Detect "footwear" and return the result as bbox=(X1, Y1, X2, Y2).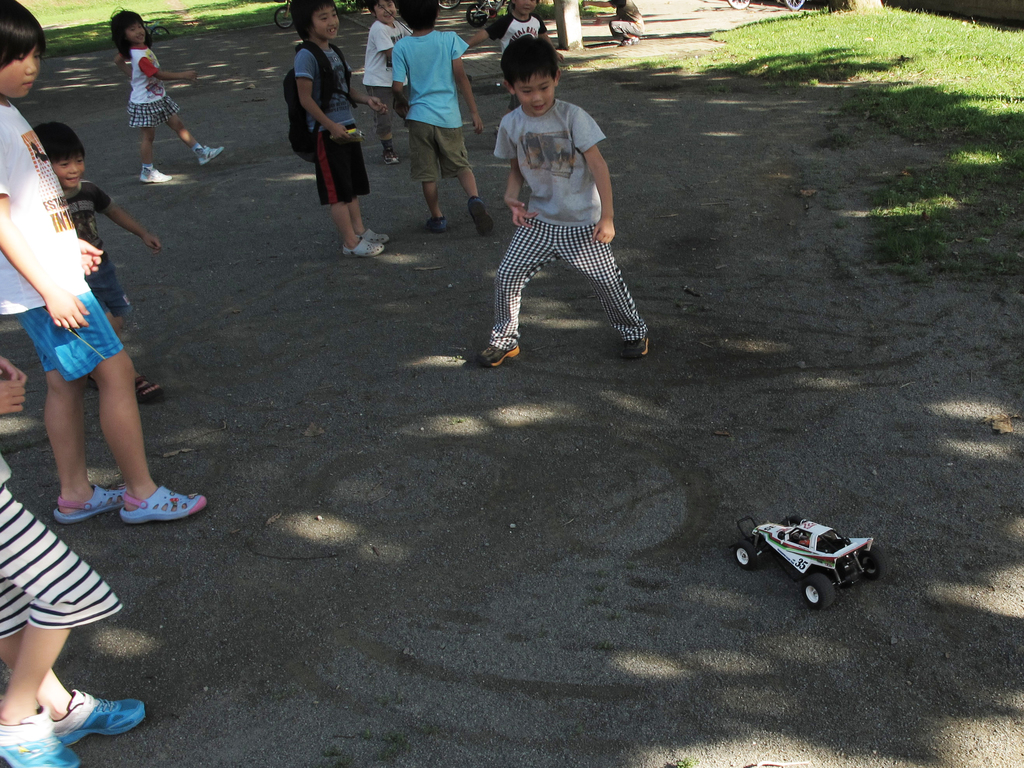
bbox=(45, 693, 154, 744).
